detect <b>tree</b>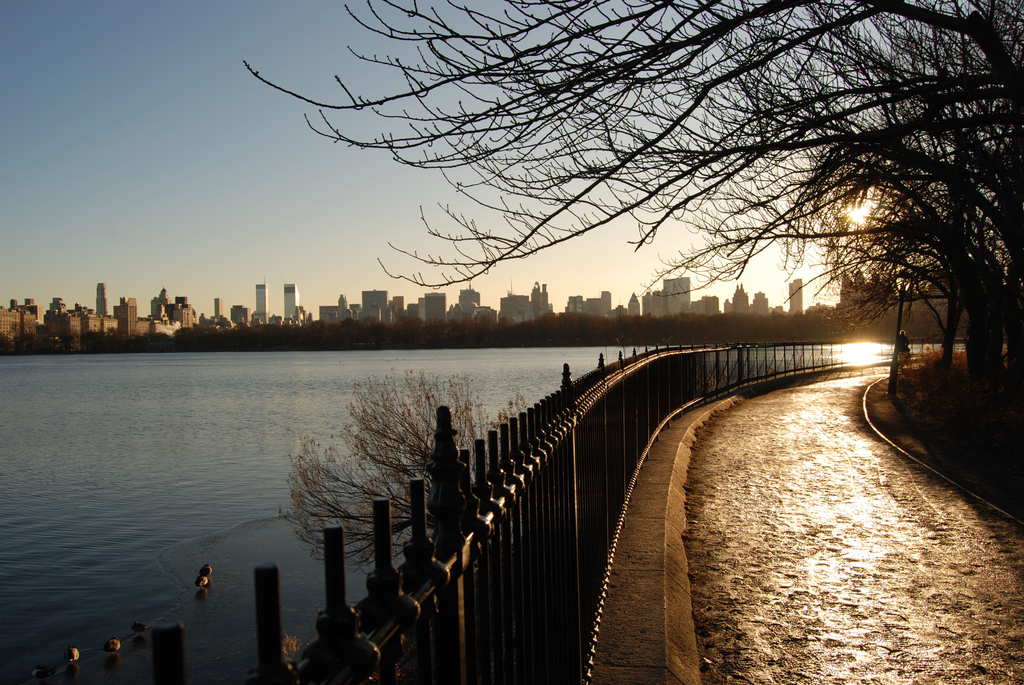
detection(237, 0, 1023, 388)
